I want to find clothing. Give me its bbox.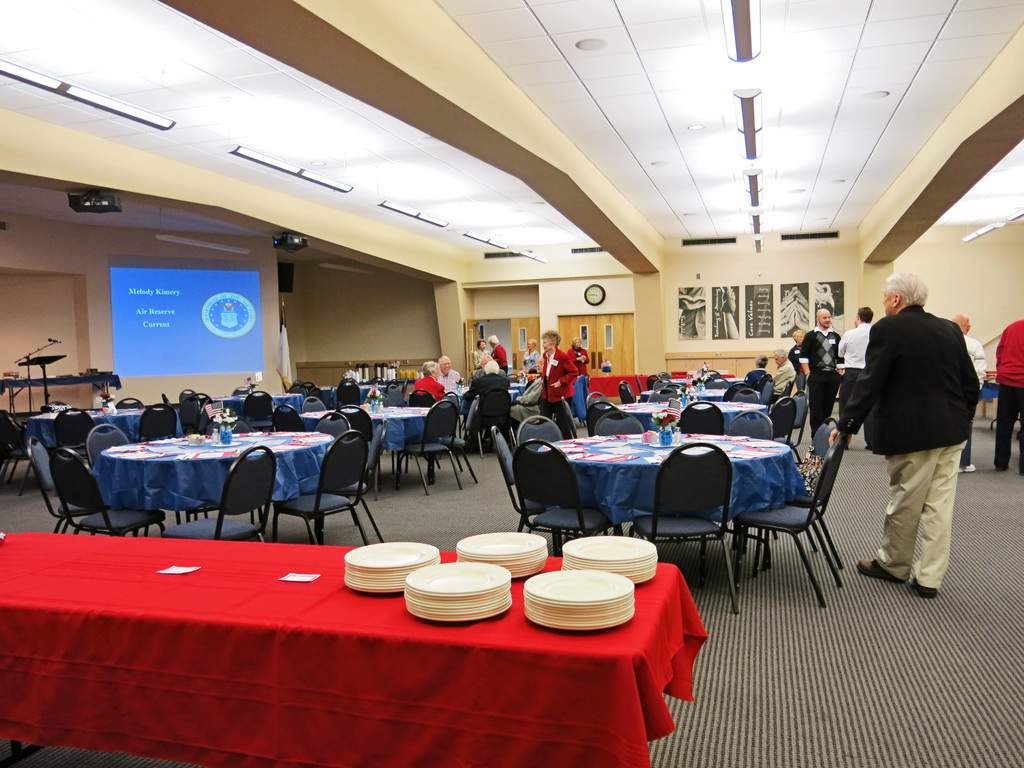
detection(993, 321, 1023, 468).
